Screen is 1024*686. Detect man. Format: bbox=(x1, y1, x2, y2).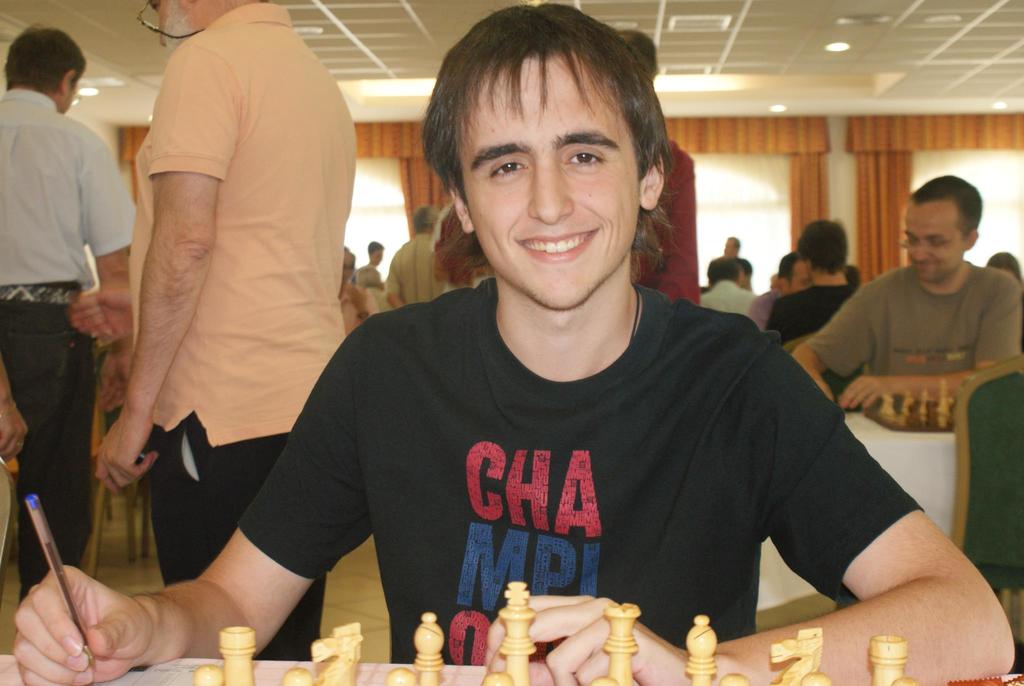
bbox=(0, 28, 132, 516).
